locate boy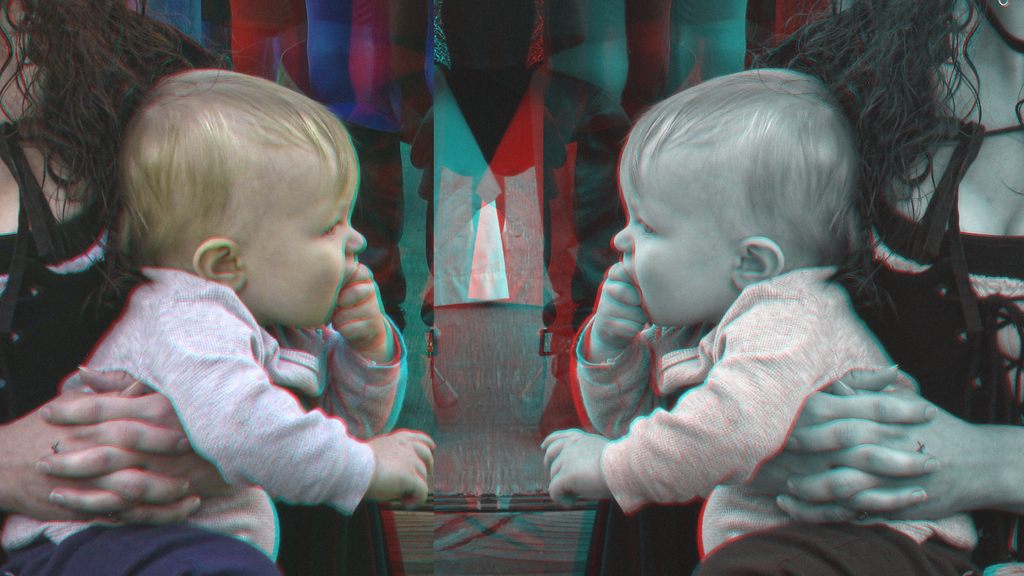
[6, 39, 465, 568]
